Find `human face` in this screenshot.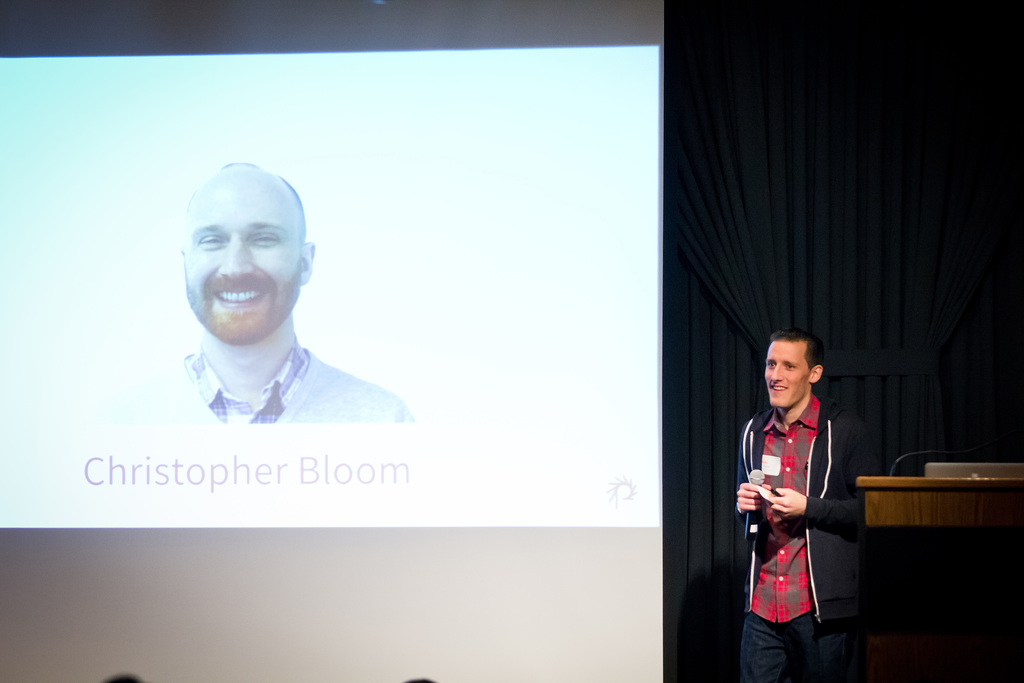
The bounding box for `human face` is box=[764, 339, 814, 403].
